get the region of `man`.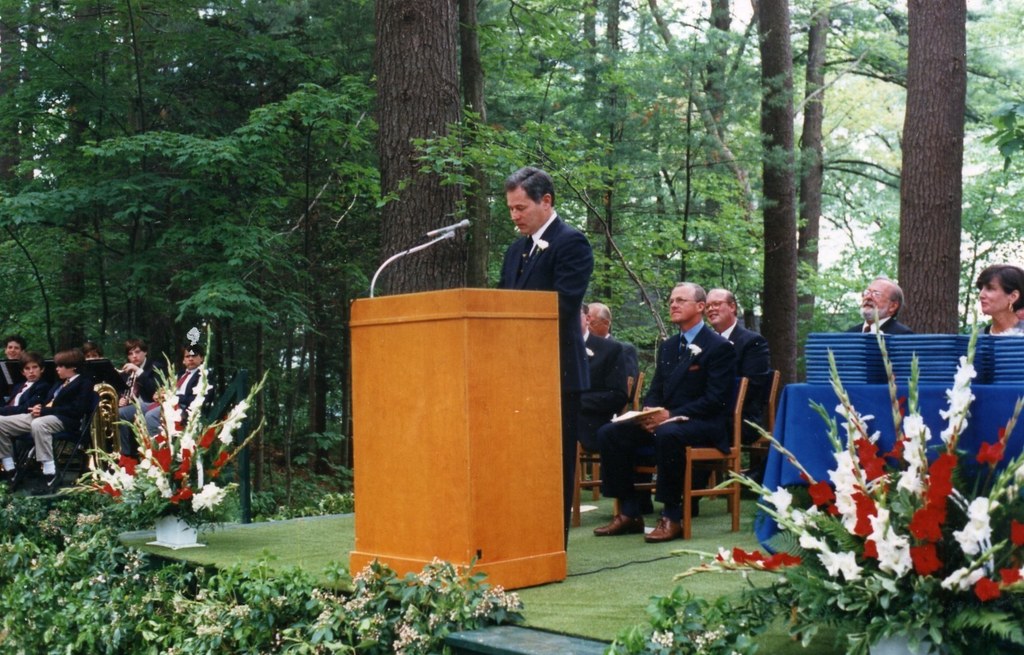
bbox=[499, 164, 598, 551].
